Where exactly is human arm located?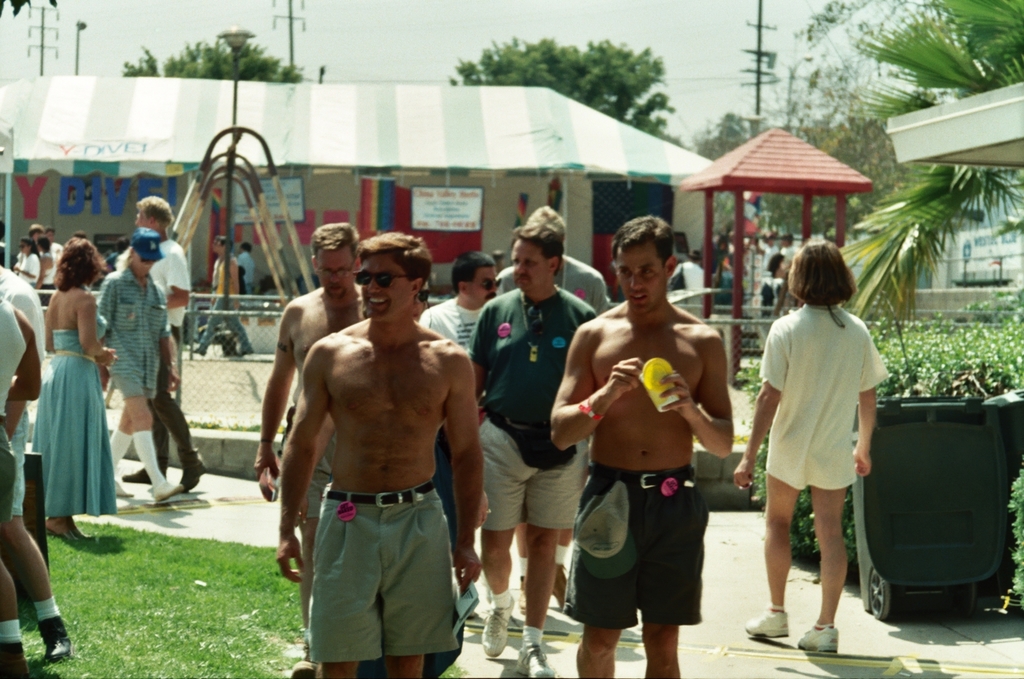
Its bounding box is x1=544 y1=334 x2=643 y2=445.
